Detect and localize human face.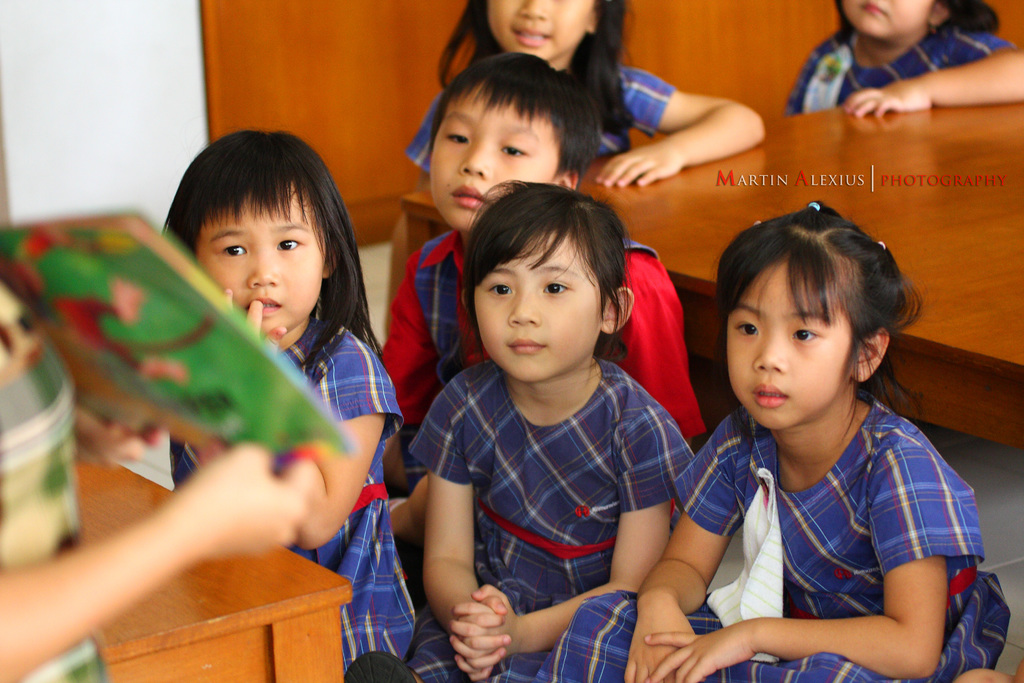
Localized at [723, 263, 856, 427].
